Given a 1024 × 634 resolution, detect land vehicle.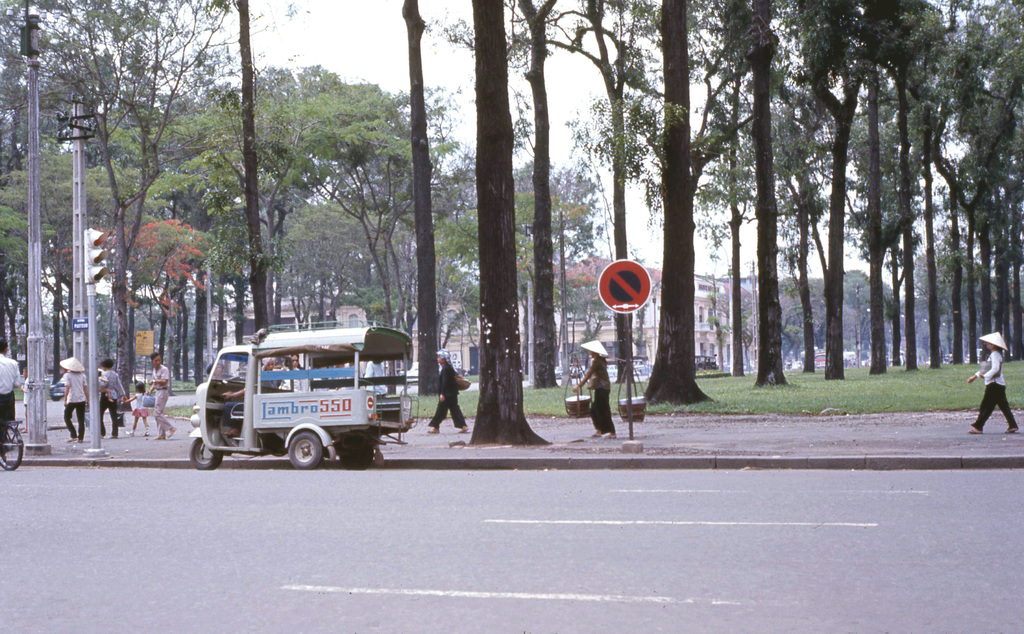
pyautogui.locateOnScreen(843, 350, 857, 367).
